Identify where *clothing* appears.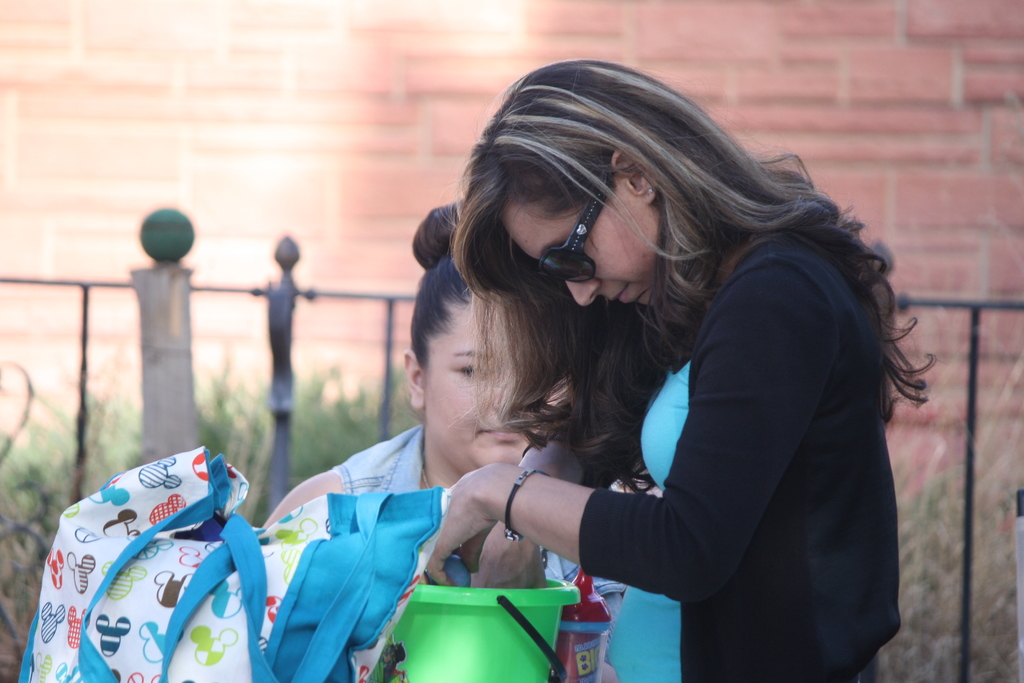
Appears at 589, 233, 925, 682.
